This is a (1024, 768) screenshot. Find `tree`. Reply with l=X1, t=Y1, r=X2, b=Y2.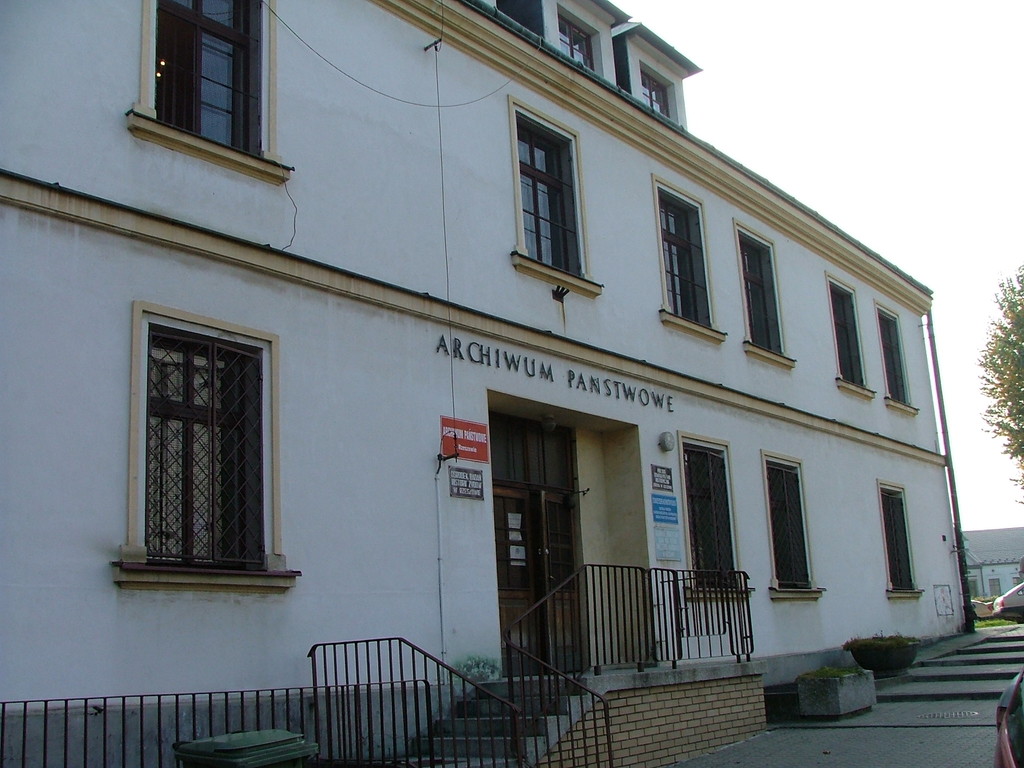
l=975, t=259, r=1023, b=502.
